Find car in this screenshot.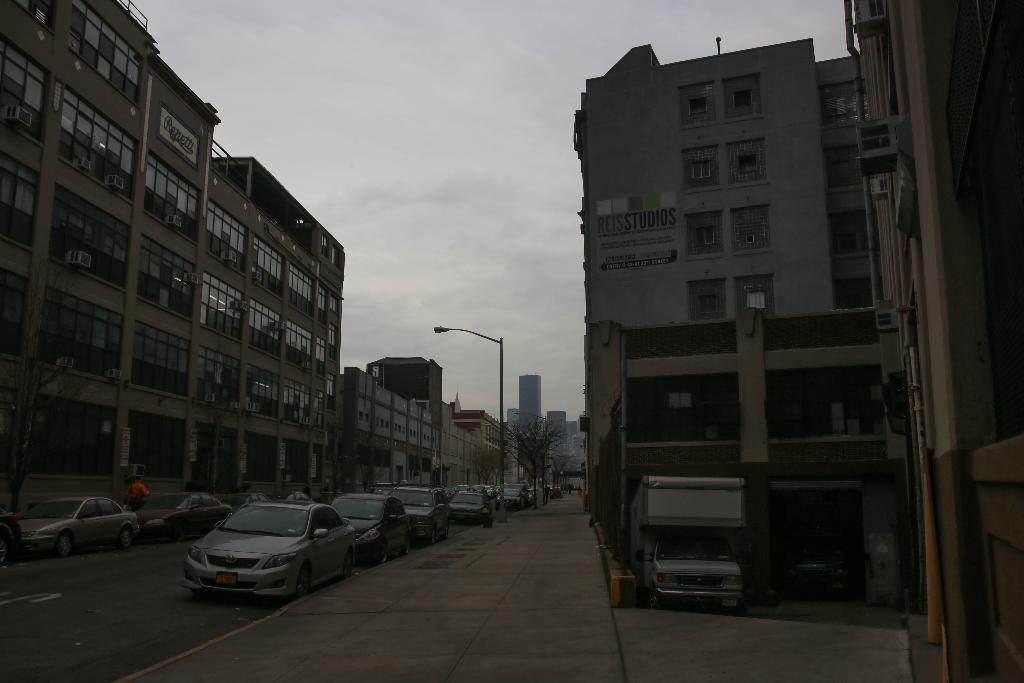
The bounding box for car is bbox(325, 494, 414, 565).
